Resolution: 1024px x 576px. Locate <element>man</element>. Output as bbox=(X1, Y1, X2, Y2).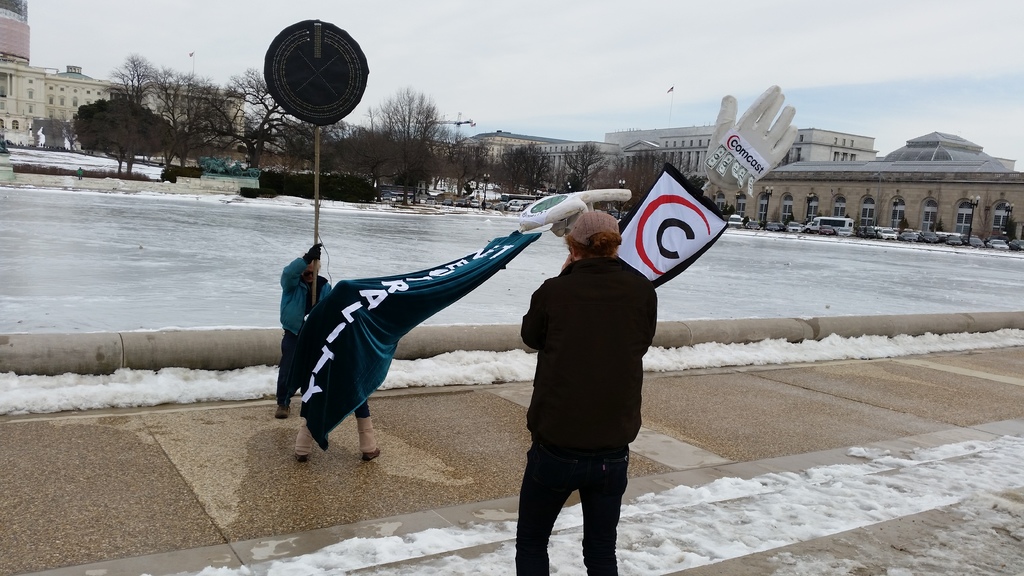
bbox=(290, 278, 380, 461).
